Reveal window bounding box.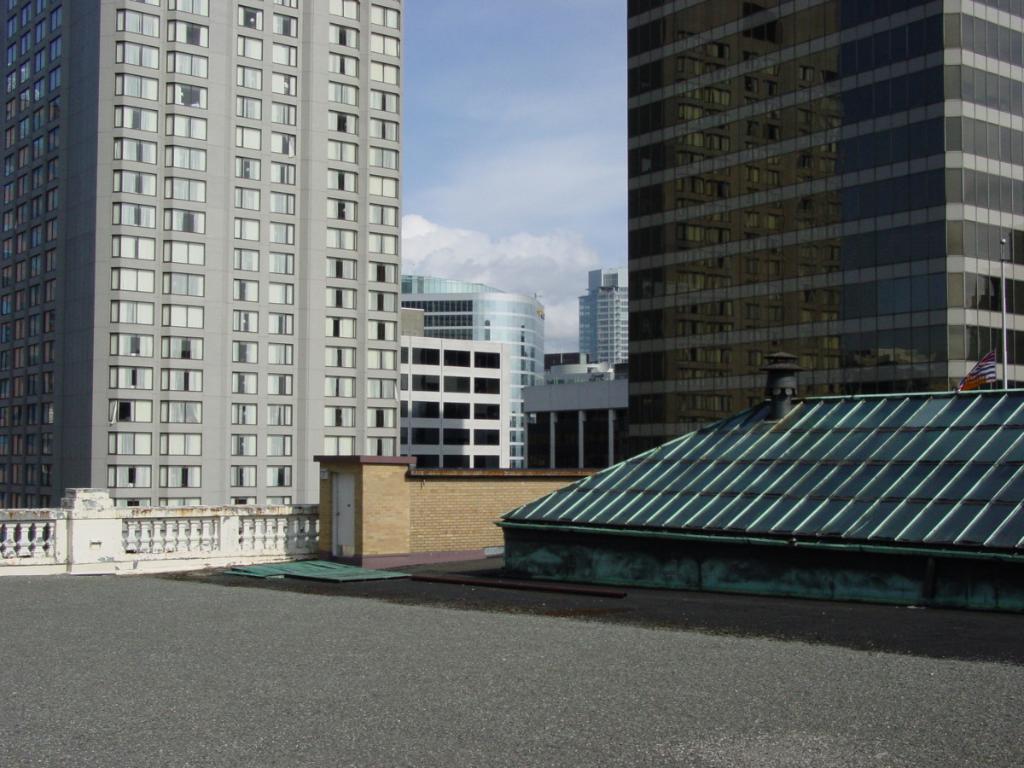
Revealed: 98/0/217/515.
